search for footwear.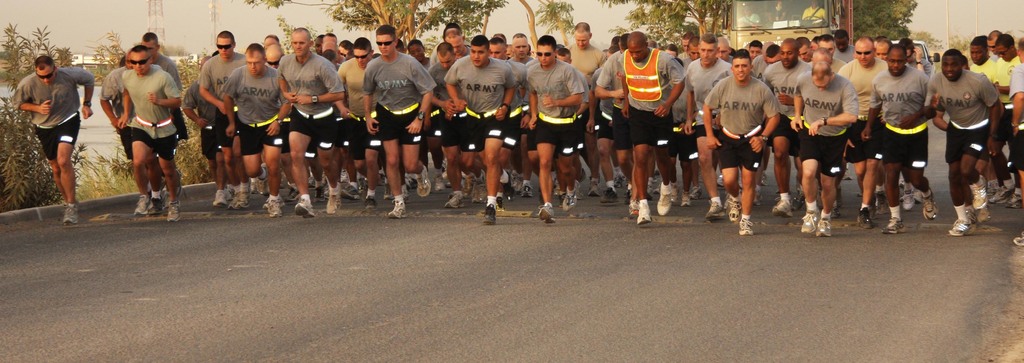
Found at pyautogui.locateOnScreen(351, 174, 370, 196).
